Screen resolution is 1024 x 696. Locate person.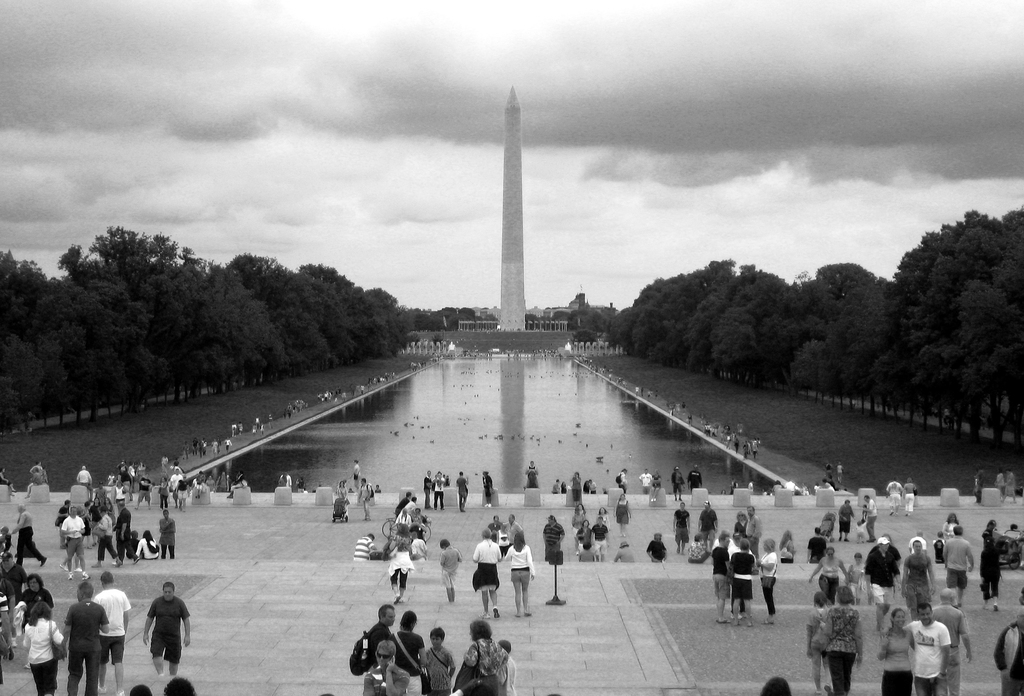
pyautogui.locateOnScreen(0, 590, 12, 686).
